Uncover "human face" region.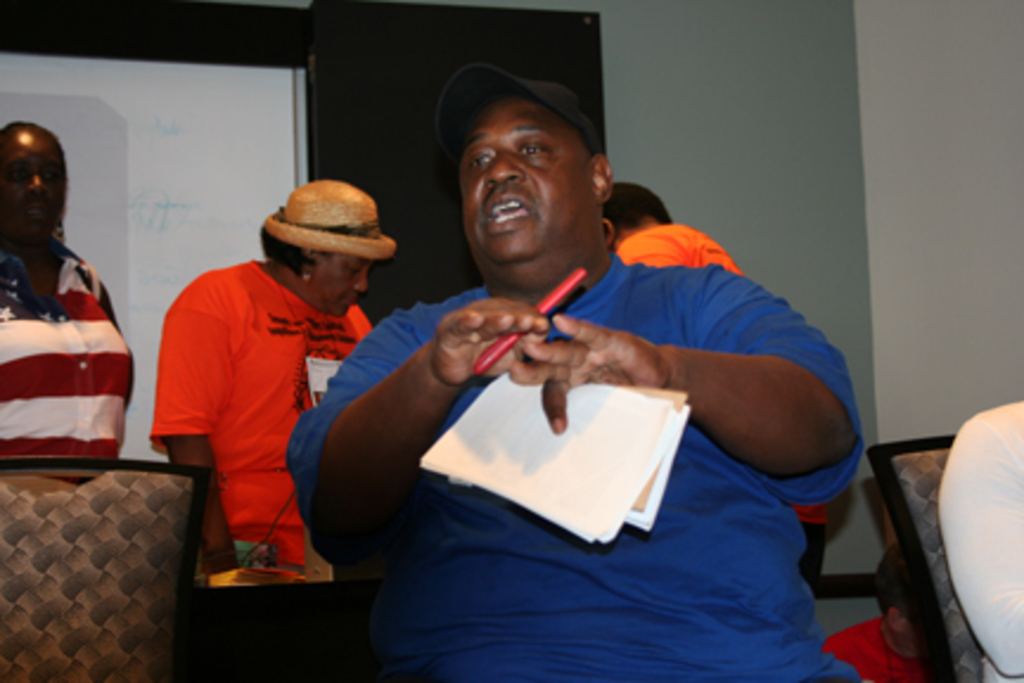
Uncovered: select_region(301, 256, 365, 320).
